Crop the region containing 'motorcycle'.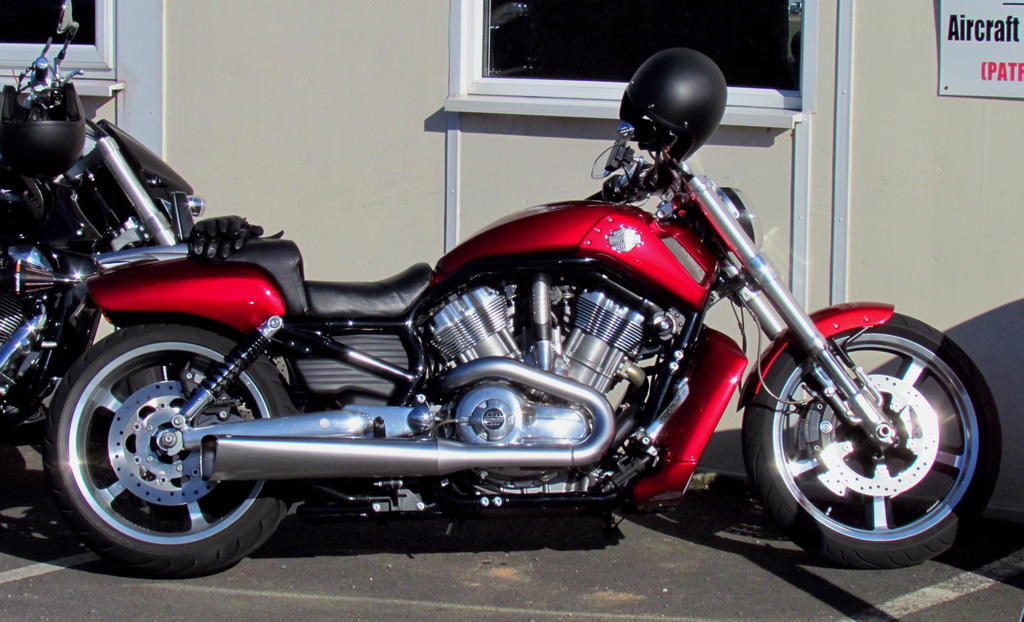
Crop region: (x1=1, y1=0, x2=205, y2=448).
